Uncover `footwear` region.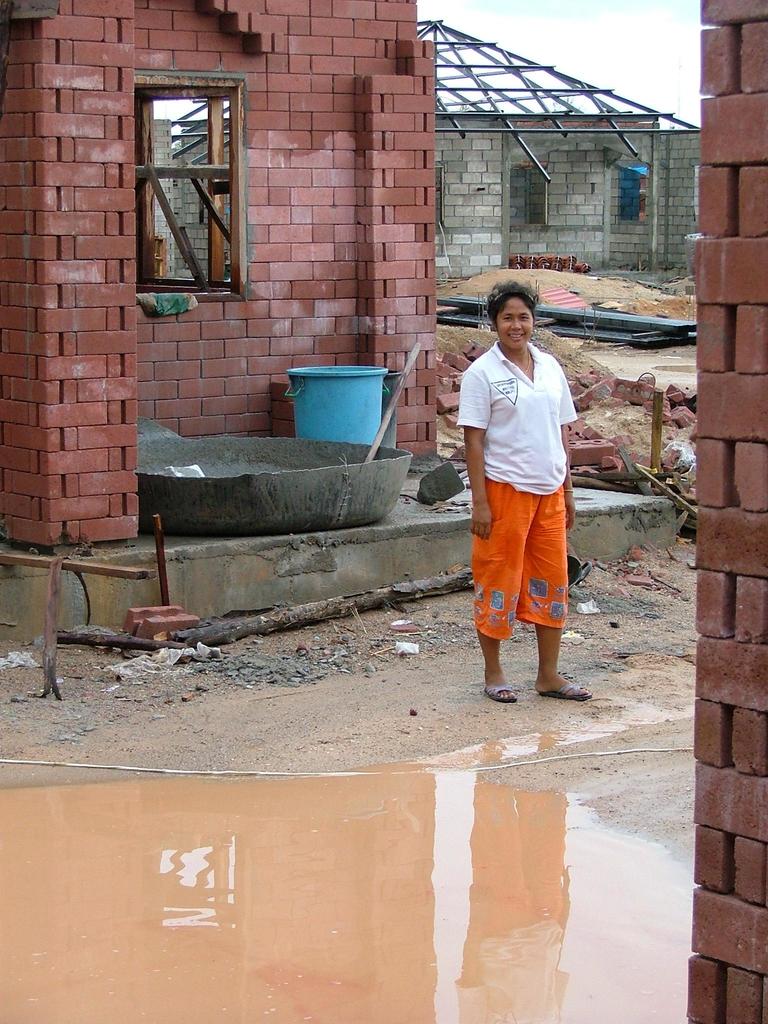
Uncovered: region(482, 686, 522, 705).
